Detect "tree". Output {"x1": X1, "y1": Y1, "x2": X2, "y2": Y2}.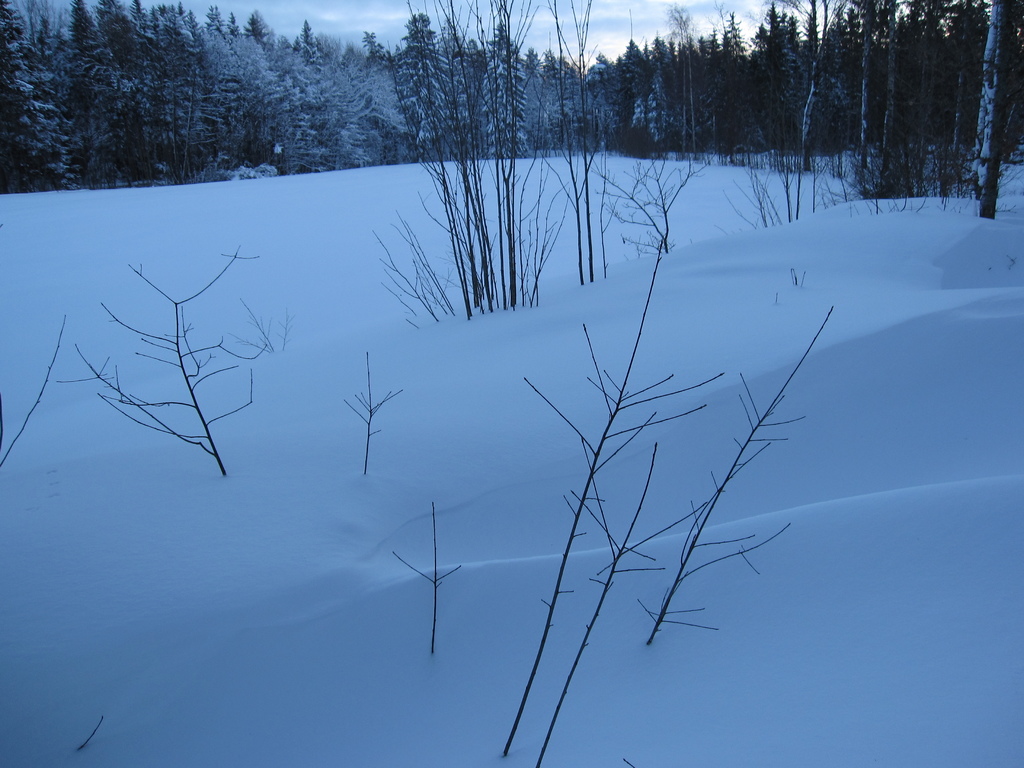
{"x1": 947, "y1": 0, "x2": 990, "y2": 166}.
